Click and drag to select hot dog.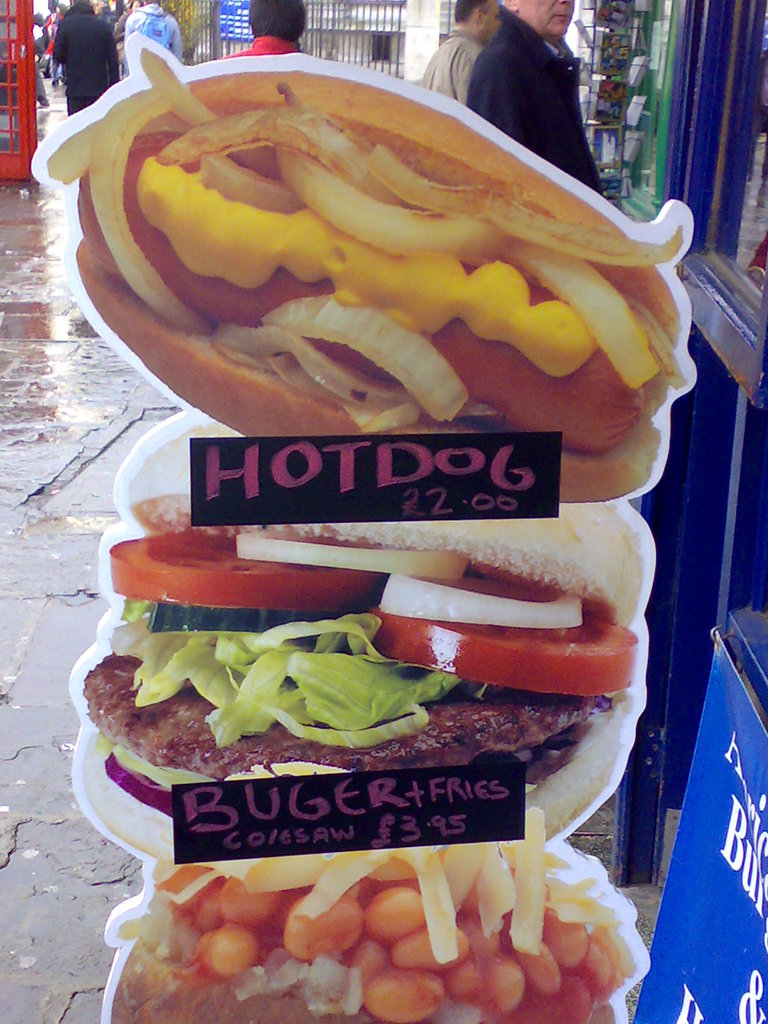
Selection: 0, 49, 703, 472.
